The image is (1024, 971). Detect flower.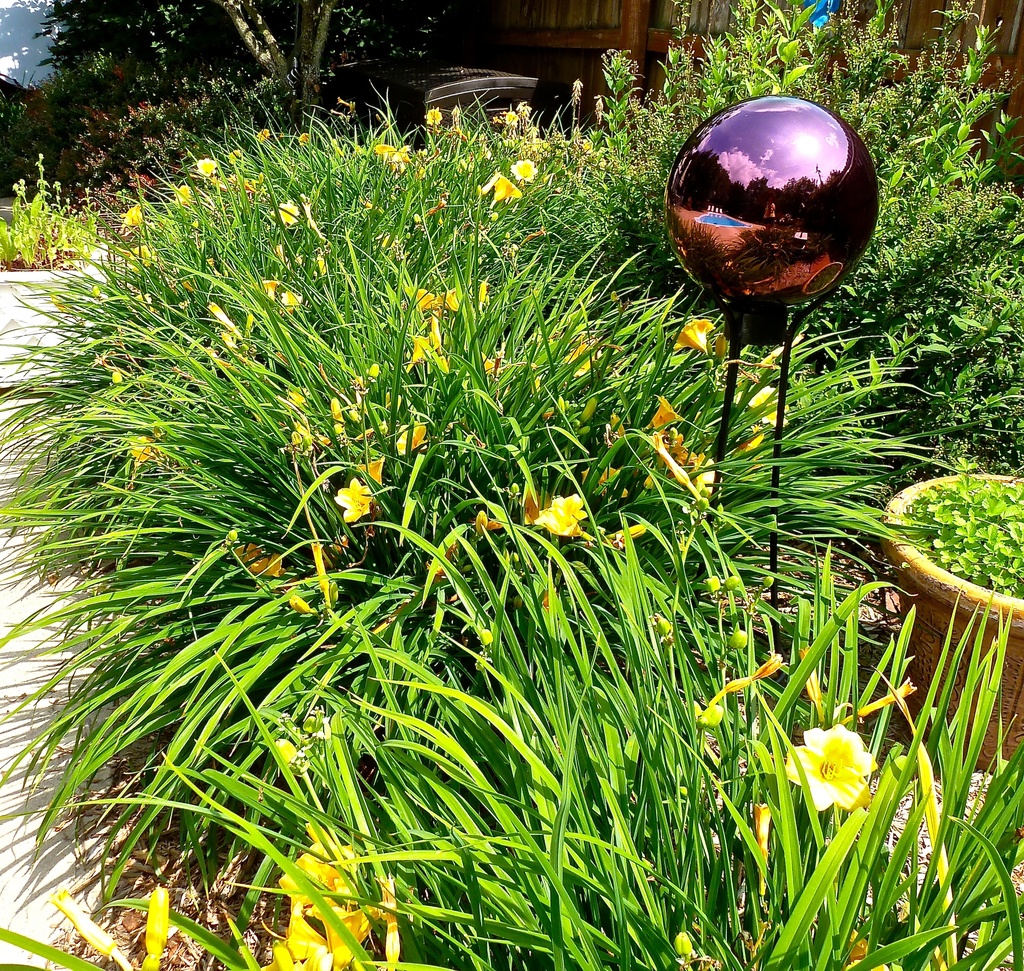
Detection: 388:143:412:168.
